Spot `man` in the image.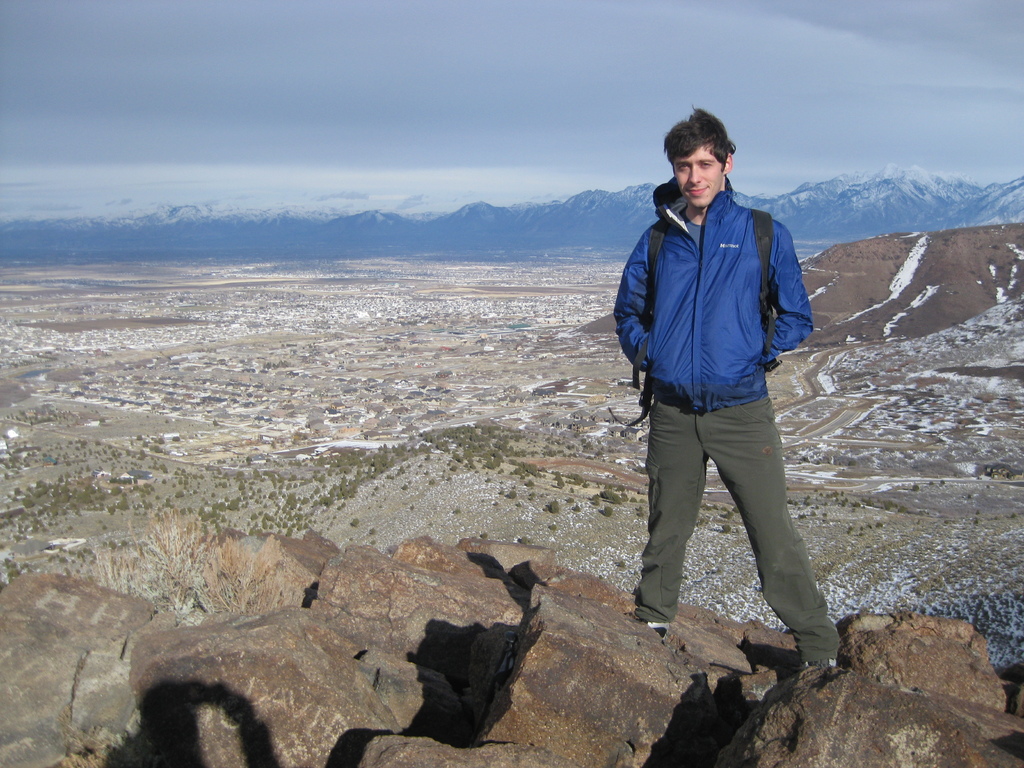
`man` found at BBox(612, 108, 833, 663).
